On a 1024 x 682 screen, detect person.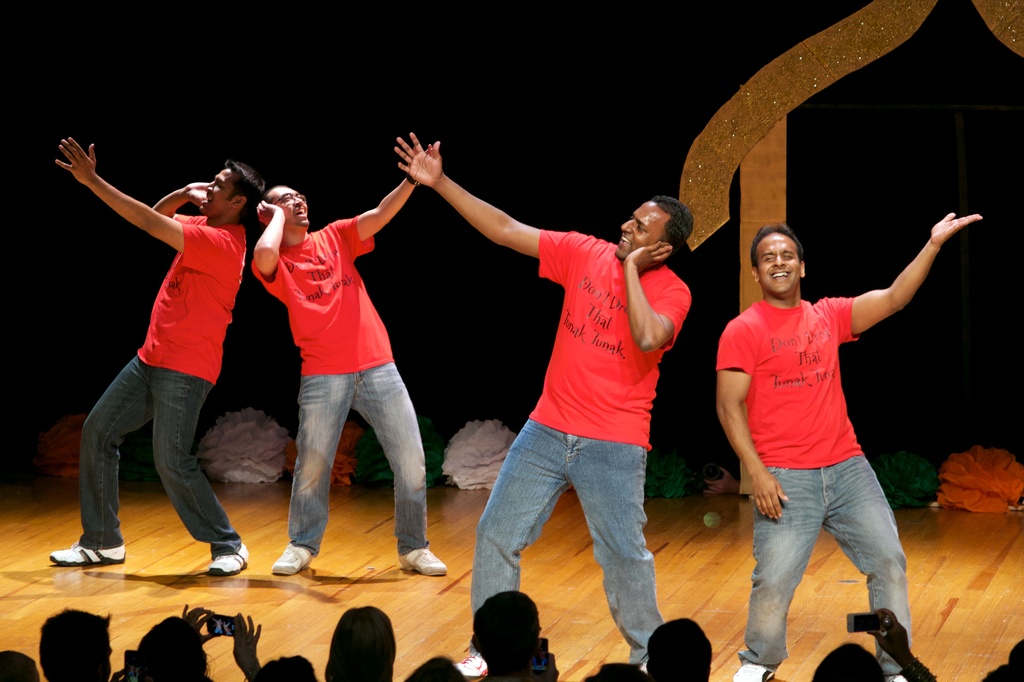
<region>406, 649, 469, 681</region>.
